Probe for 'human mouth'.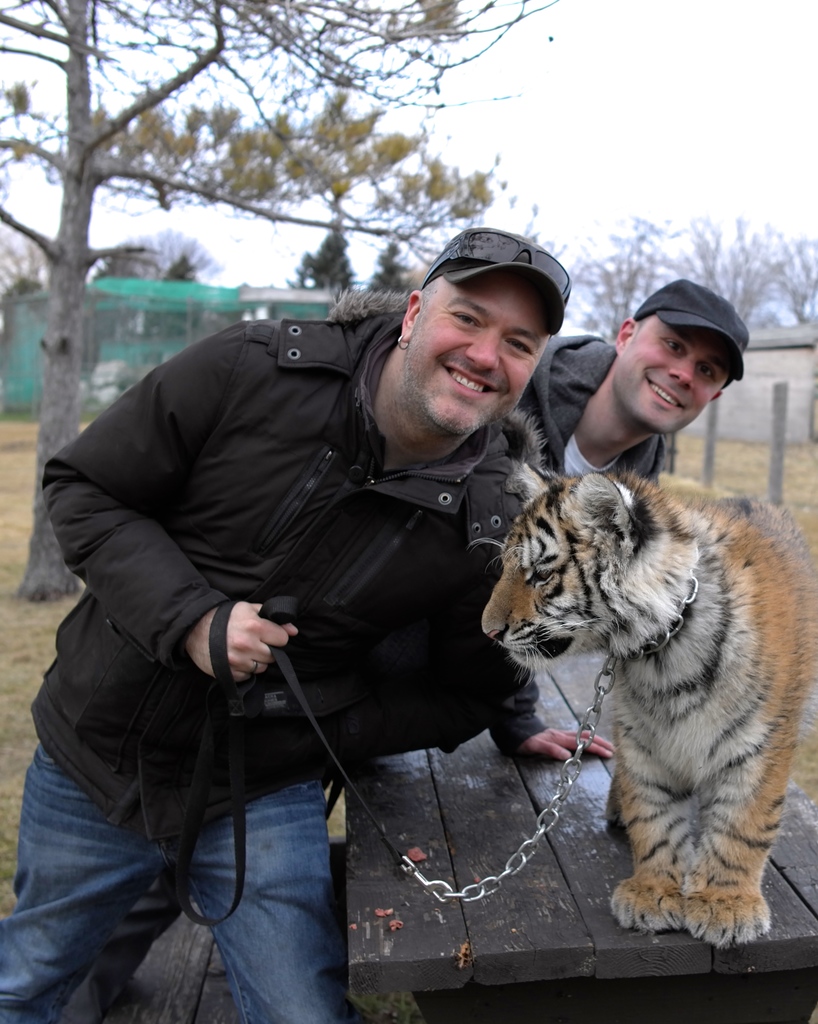
Probe result: {"left": 644, "top": 375, "right": 688, "bottom": 410}.
